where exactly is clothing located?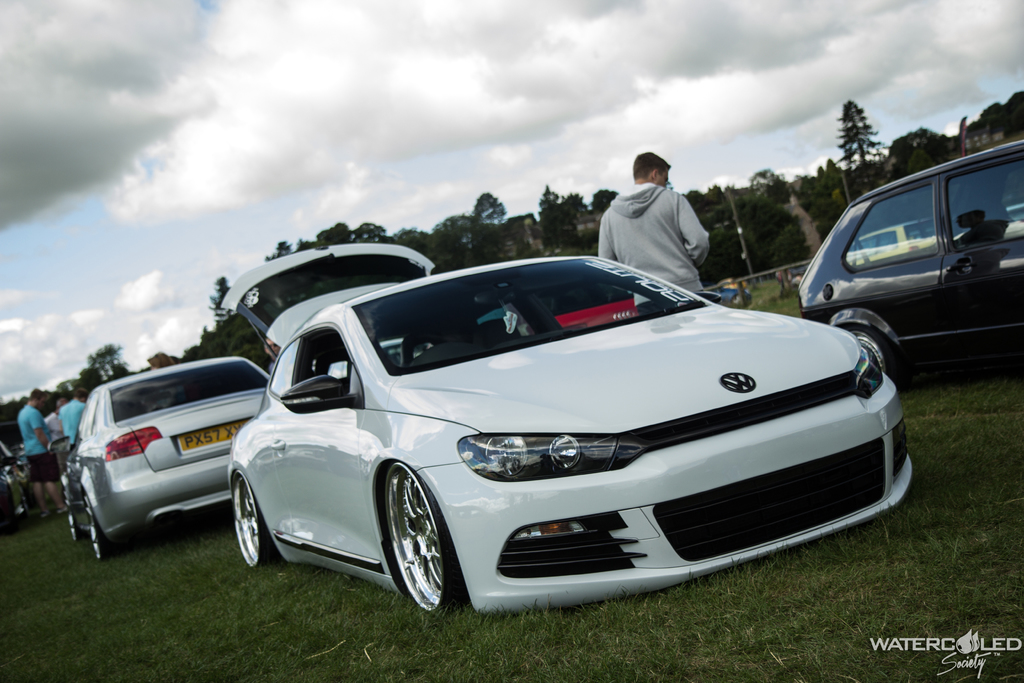
Its bounding box is (17,404,60,481).
